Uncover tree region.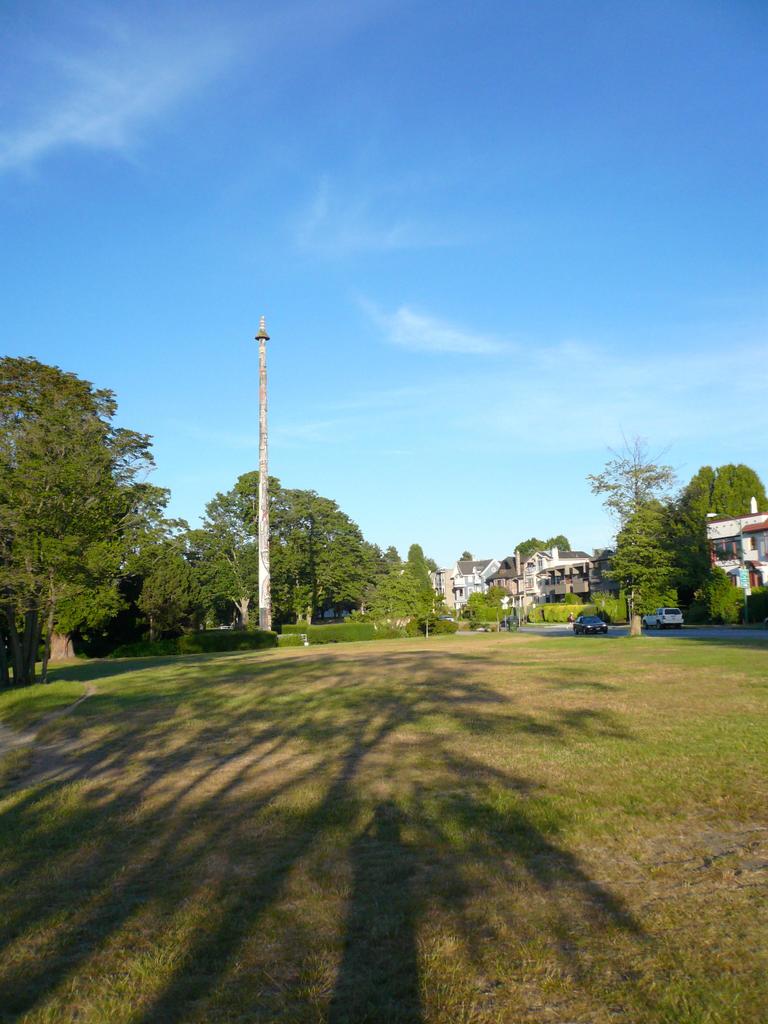
Uncovered: crop(513, 534, 541, 557).
